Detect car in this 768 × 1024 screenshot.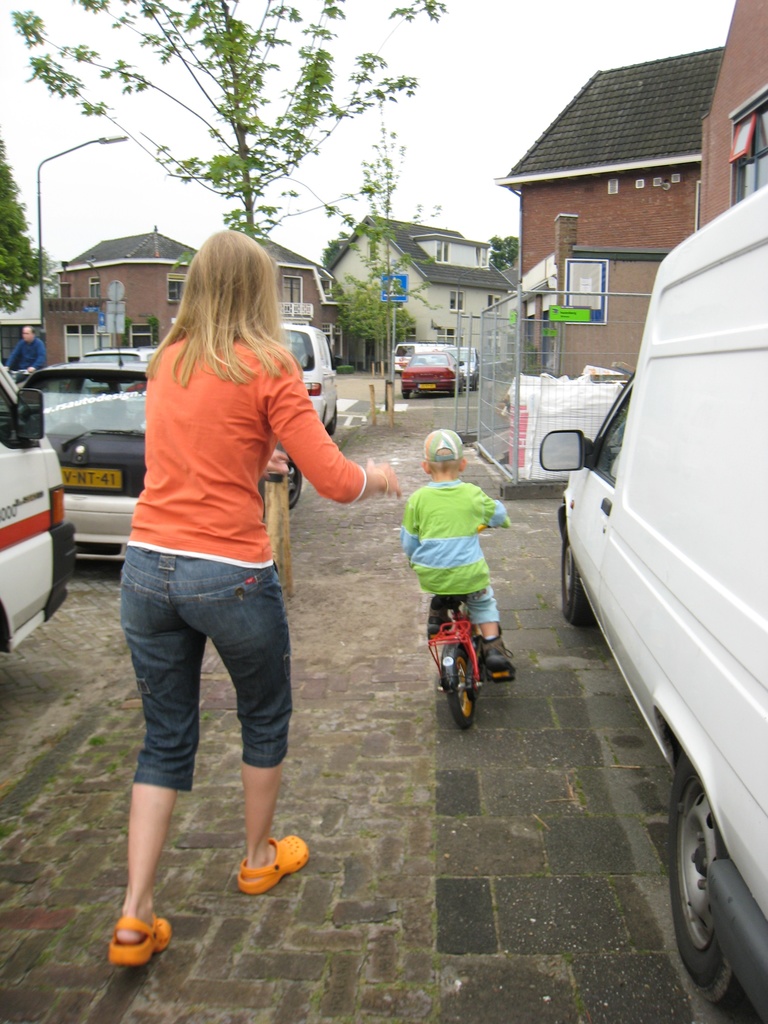
Detection: box=[399, 349, 464, 398].
